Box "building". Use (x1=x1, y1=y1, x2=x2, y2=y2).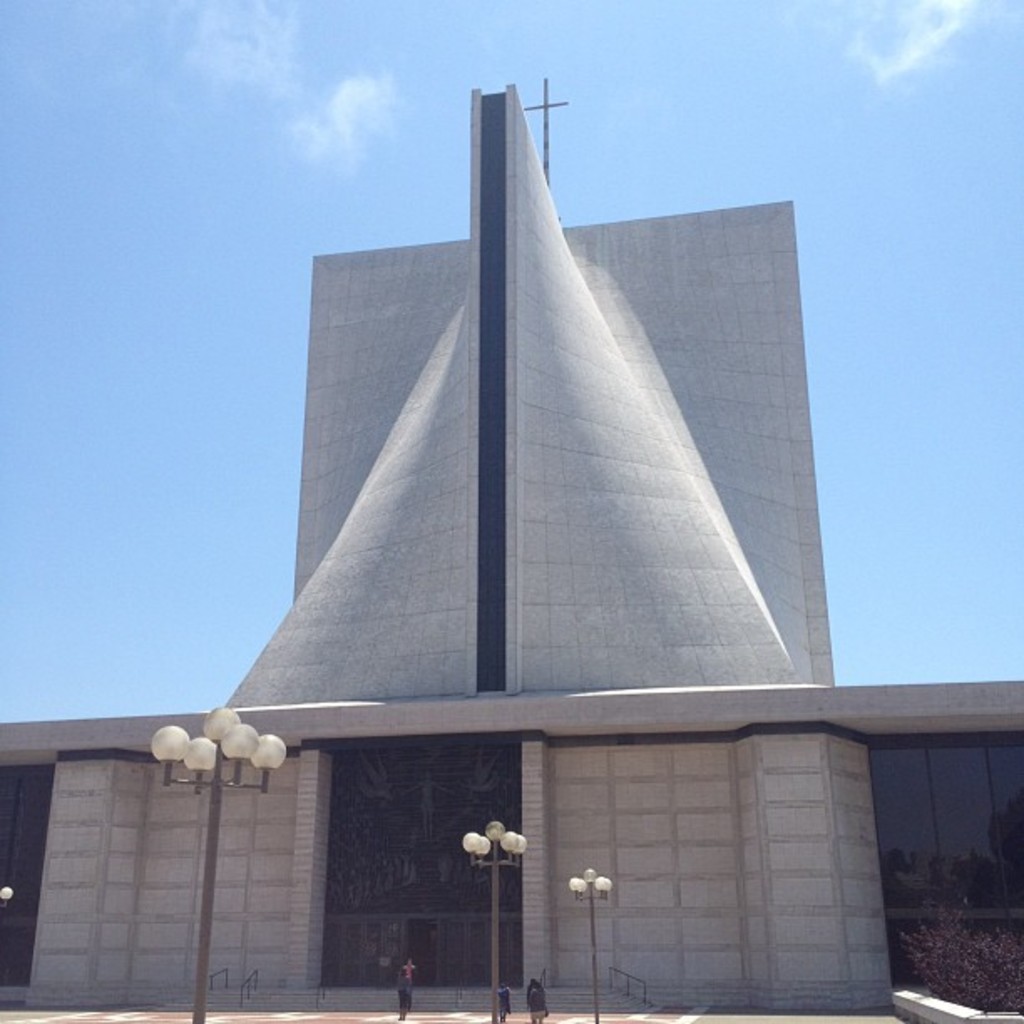
(x1=0, y1=75, x2=1022, y2=1019).
